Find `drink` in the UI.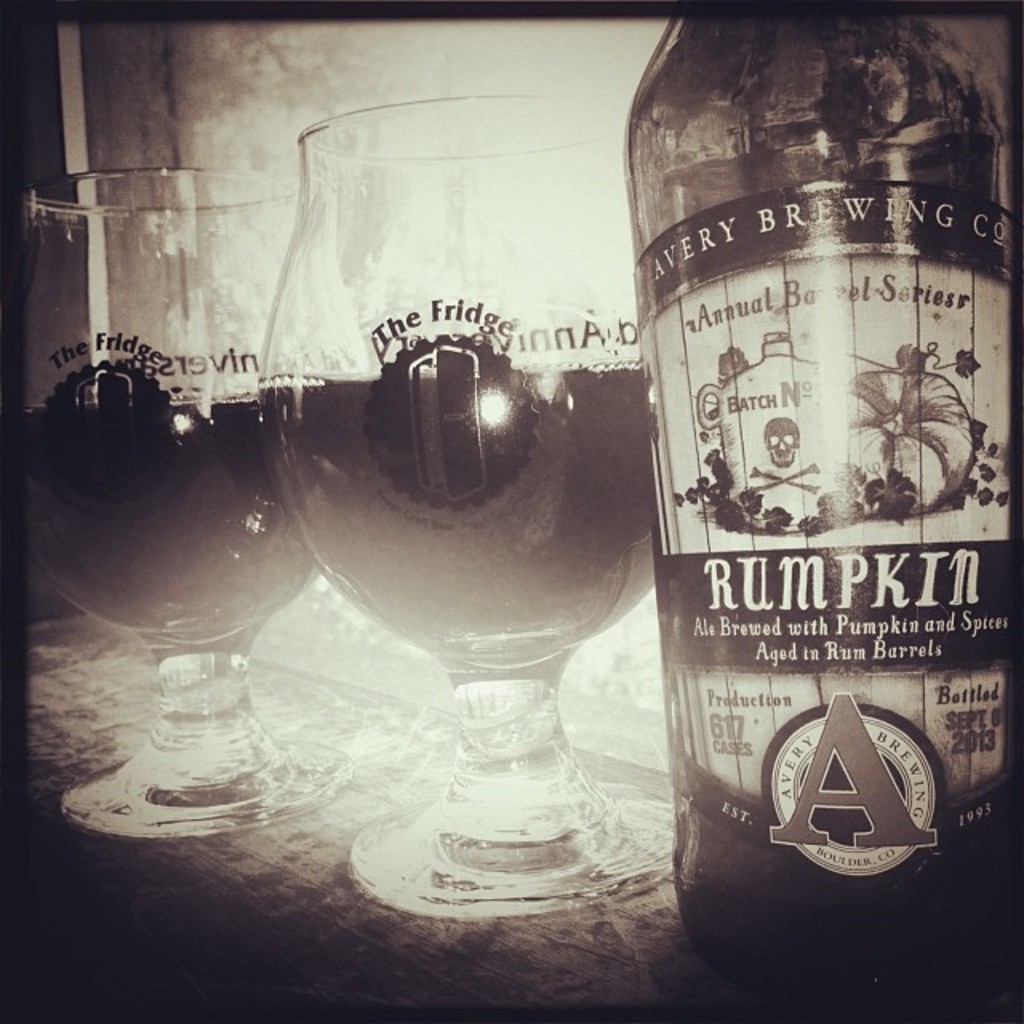
UI element at {"x1": 261, "y1": 360, "x2": 661, "y2": 669}.
